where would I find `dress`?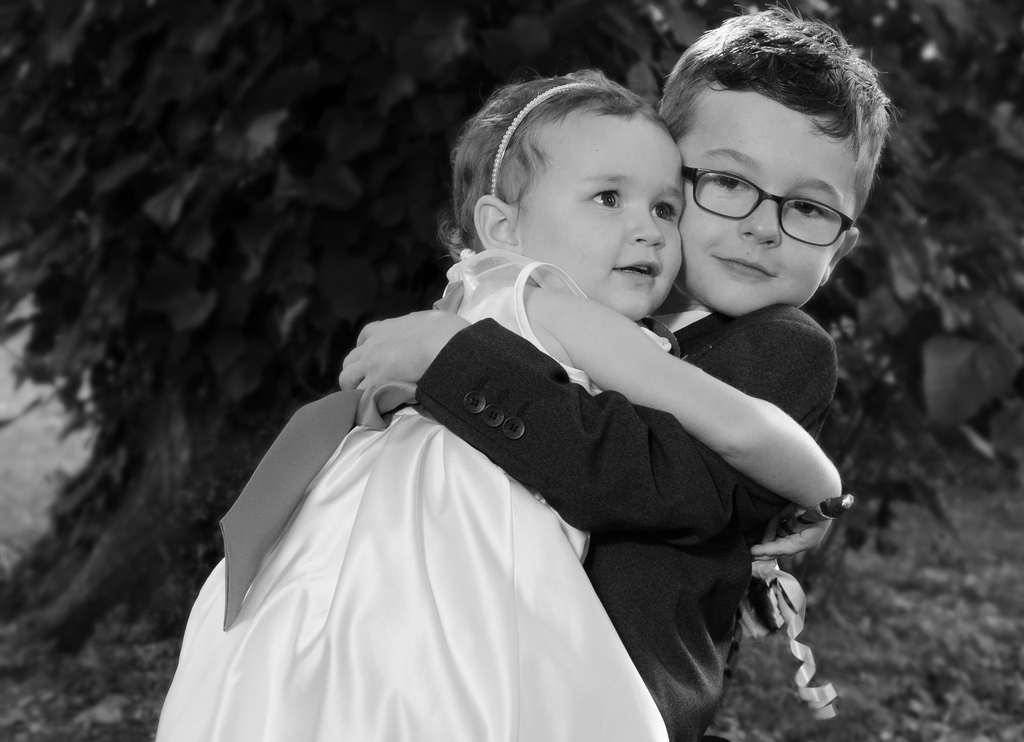
At (152, 247, 669, 741).
